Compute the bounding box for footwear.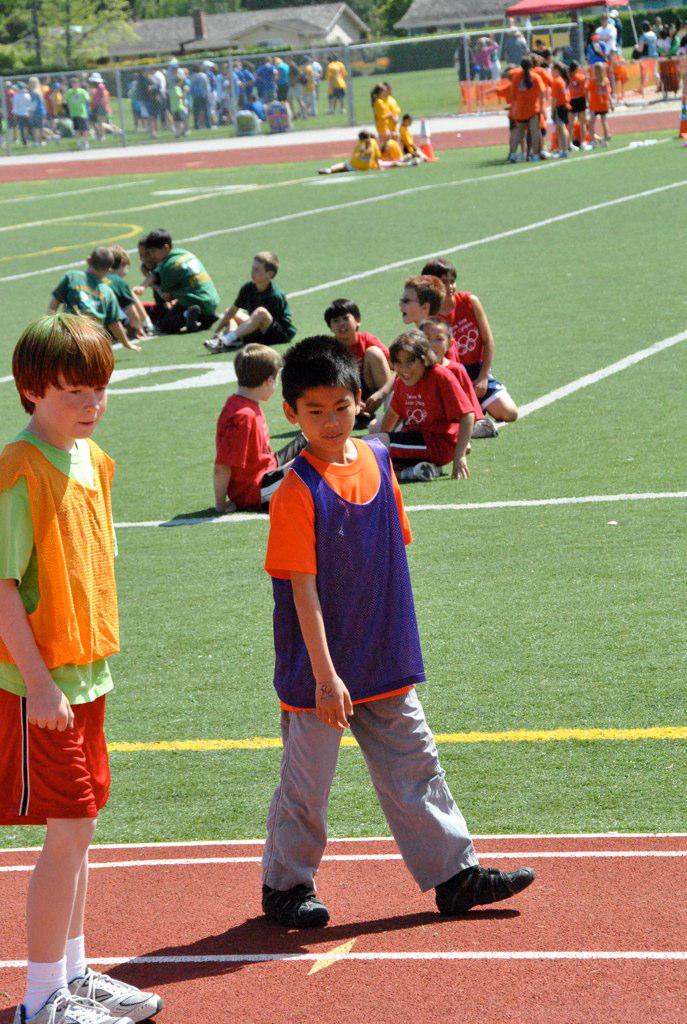
x1=205, y1=331, x2=244, y2=355.
